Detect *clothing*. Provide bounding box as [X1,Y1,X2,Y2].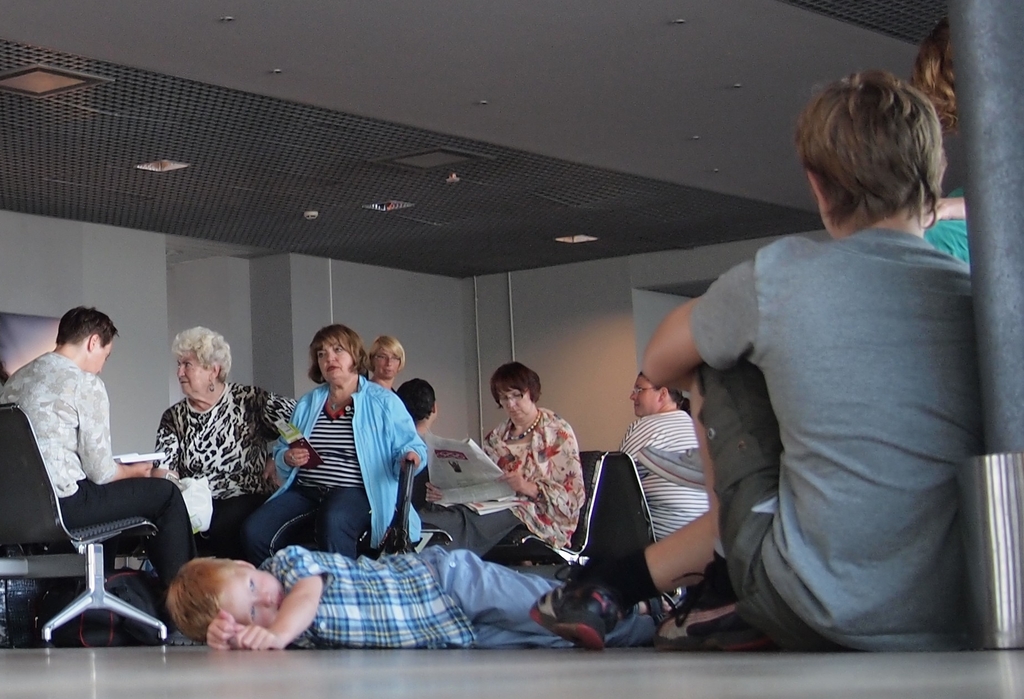
[0,344,202,584].
